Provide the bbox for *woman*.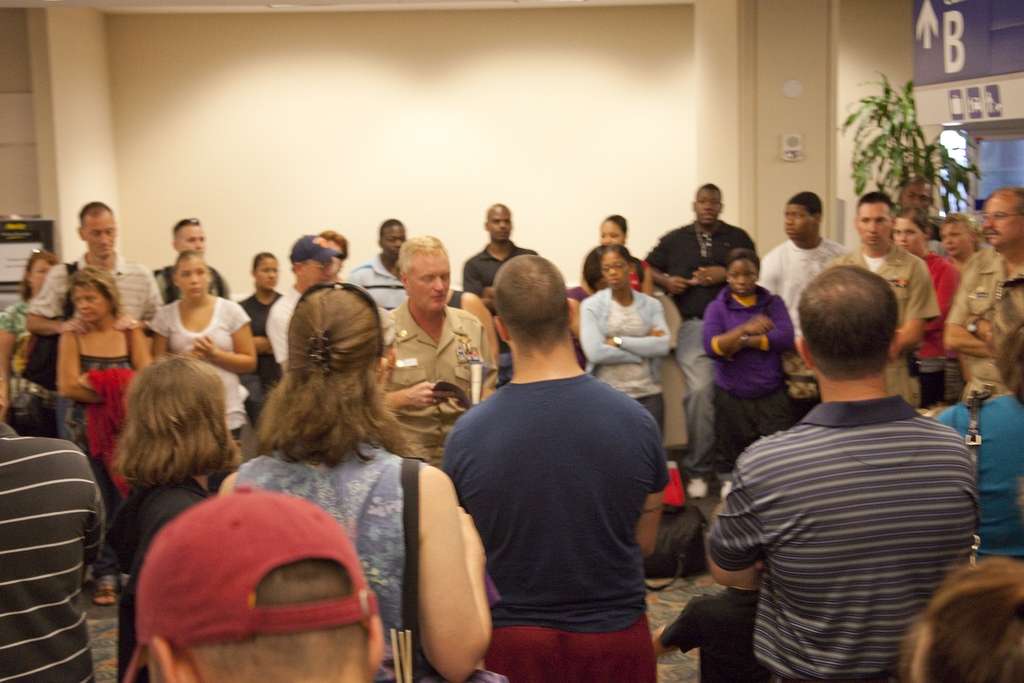
bbox=(598, 211, 653, 300).
